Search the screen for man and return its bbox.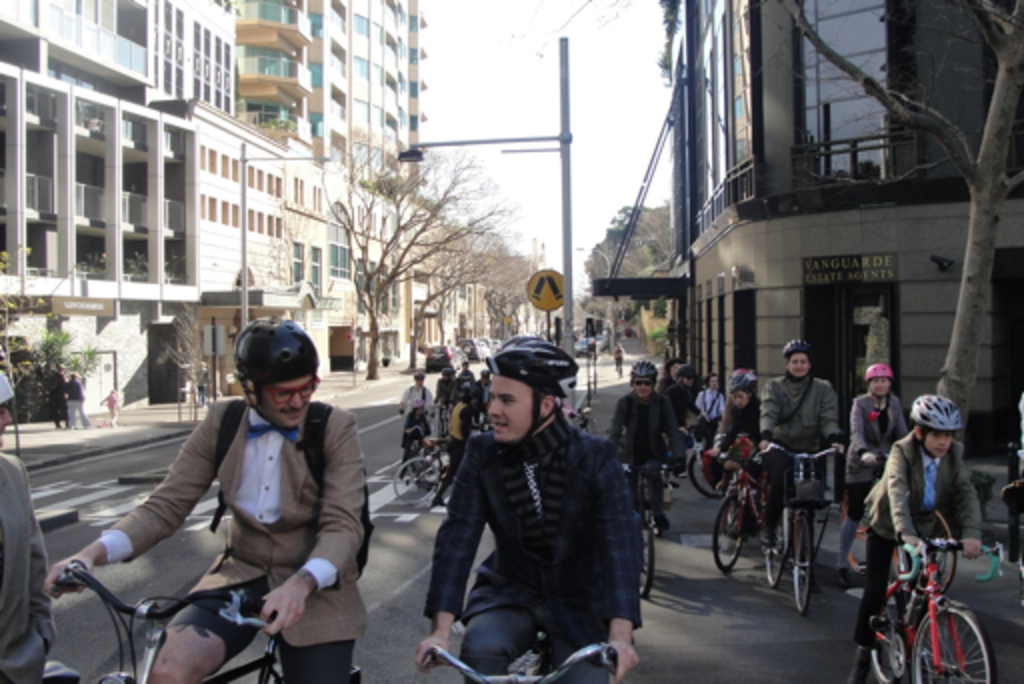
Found: left=420, top=336, right=640, bottom=682.
